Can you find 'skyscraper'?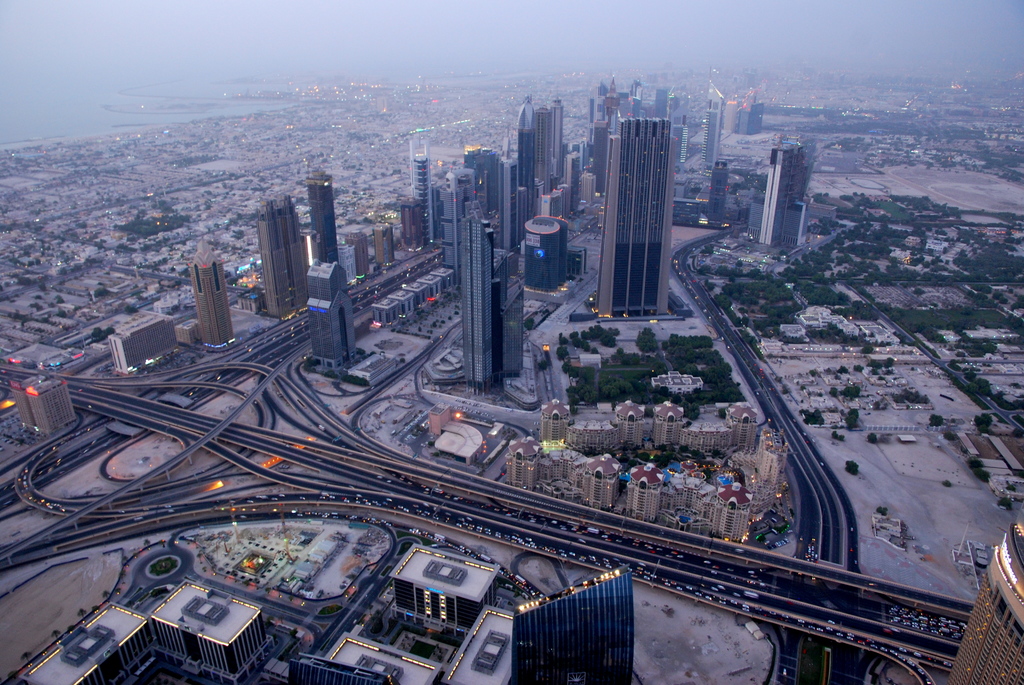
Yes, bounding box: [193, 242, 236, 349].
